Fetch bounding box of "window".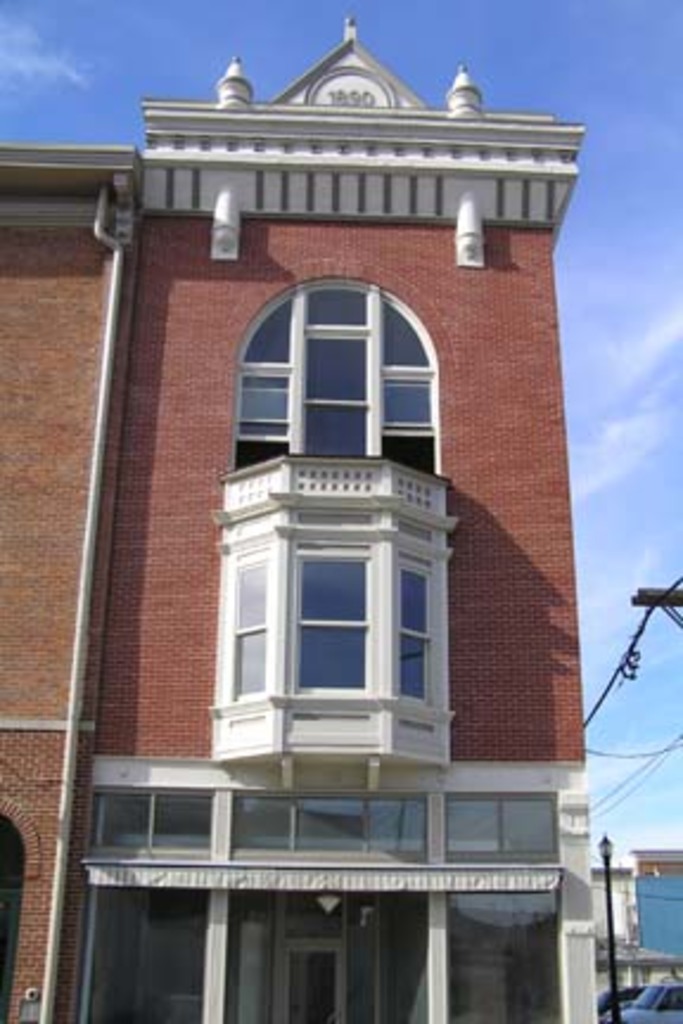
Bbox: x1=294, y1=557, x2=370, y2=687.
